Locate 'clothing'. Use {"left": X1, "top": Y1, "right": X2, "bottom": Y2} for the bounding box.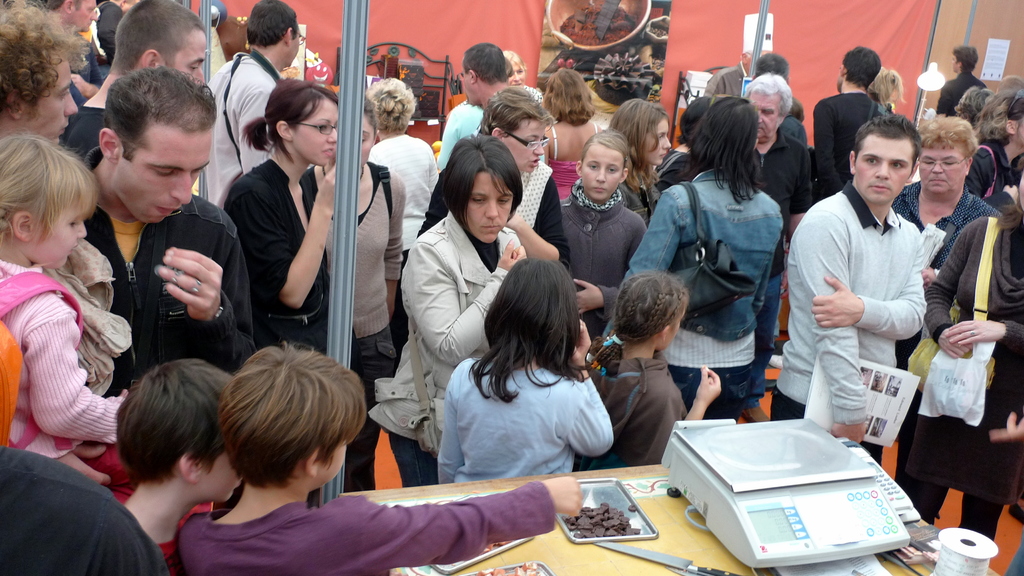
{"left": 435, "top": 361, "right": 607, "bottom": 492}.
